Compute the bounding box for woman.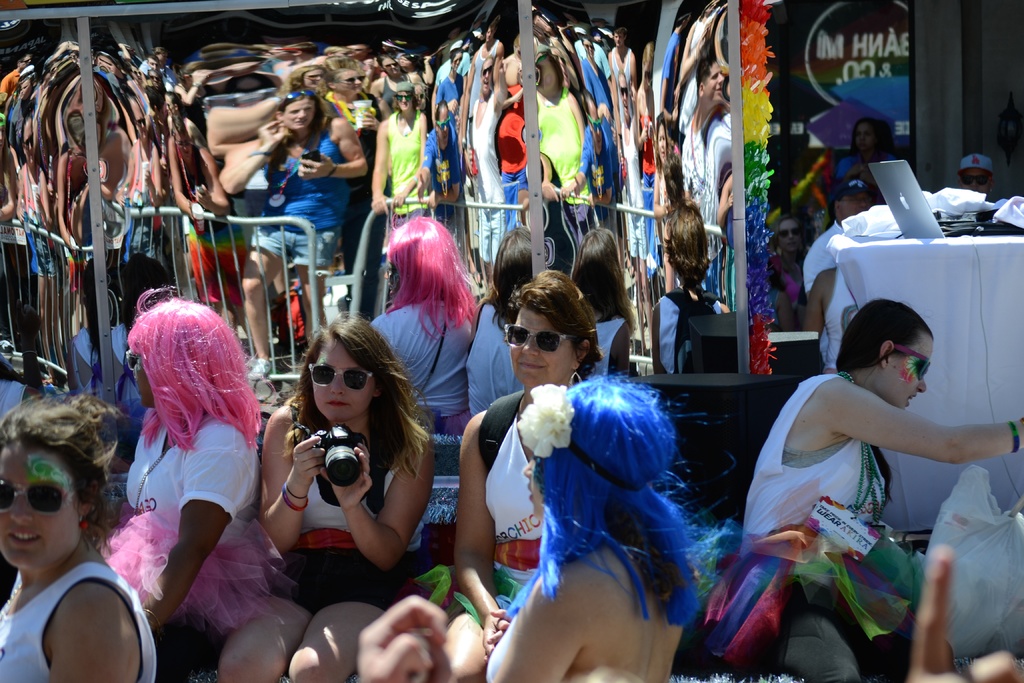
locate(706, 295, 1023, 682).
